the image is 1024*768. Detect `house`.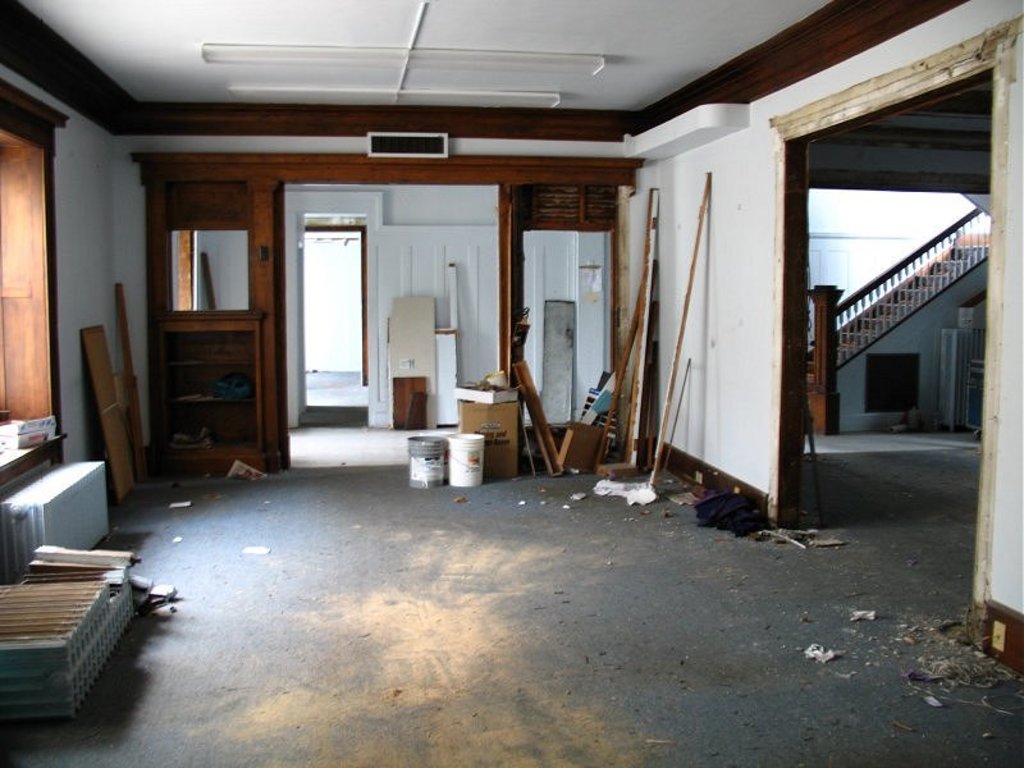
Detection: bbox=[37, 20, 956, 556].
